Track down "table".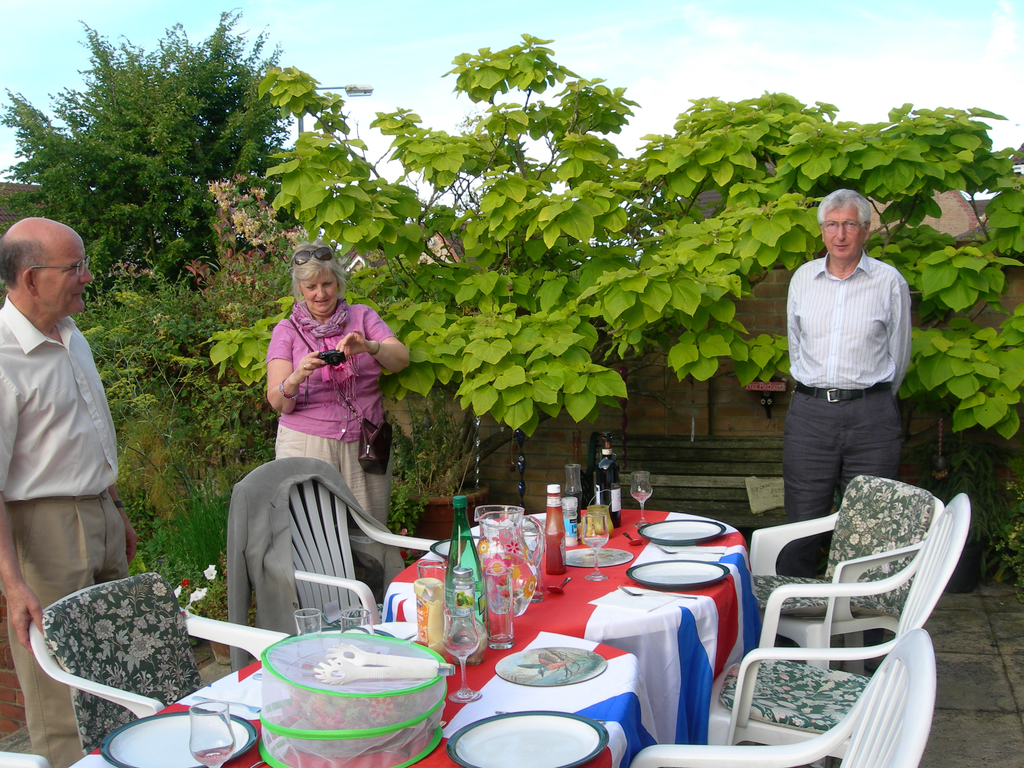
Tracked to x1=67, y1=506, x2=749, y2=767.
